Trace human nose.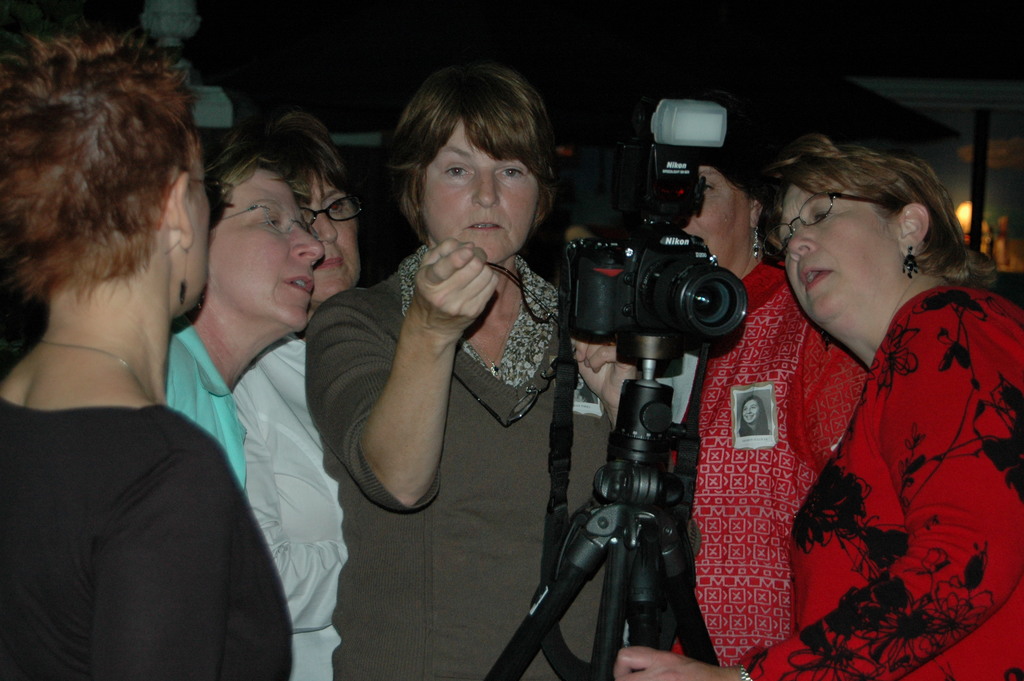
Traced to locate(310, 202, 339, 247).
